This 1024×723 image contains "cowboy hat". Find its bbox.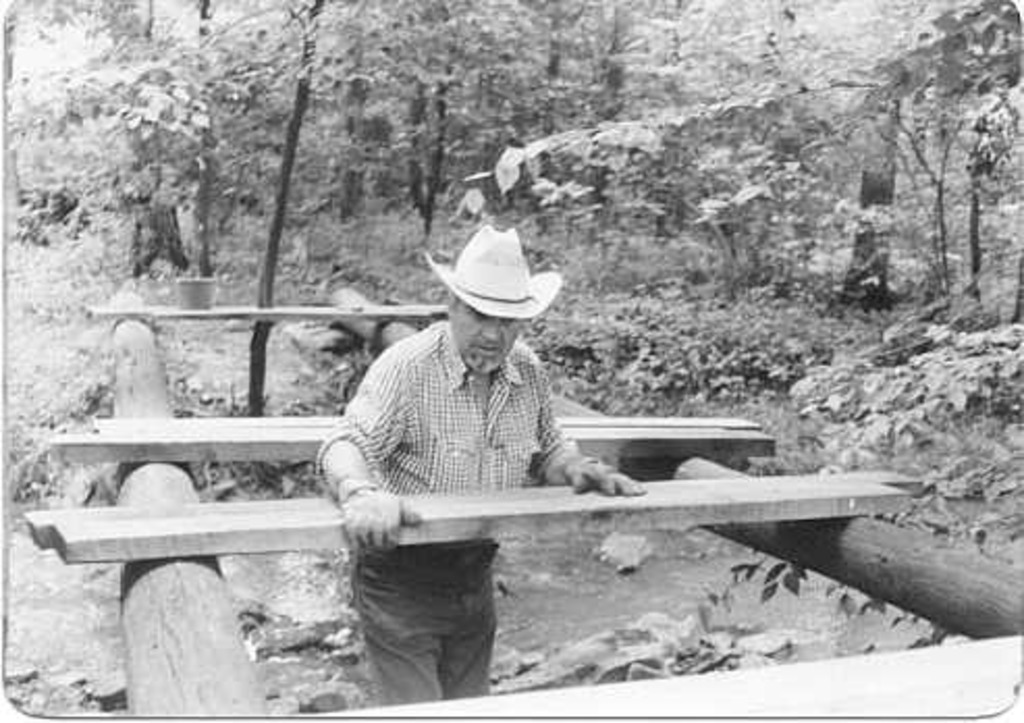
<region>420, 235, 567, 322</region>.
